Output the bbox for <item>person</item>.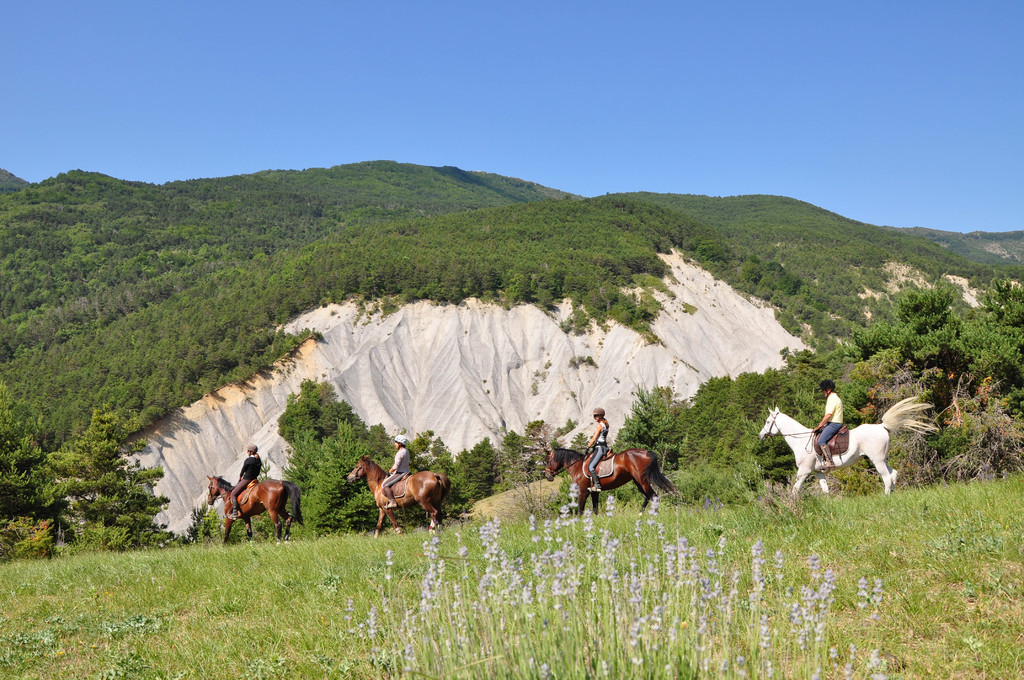
bbox=[817, 381, 844, 473].
